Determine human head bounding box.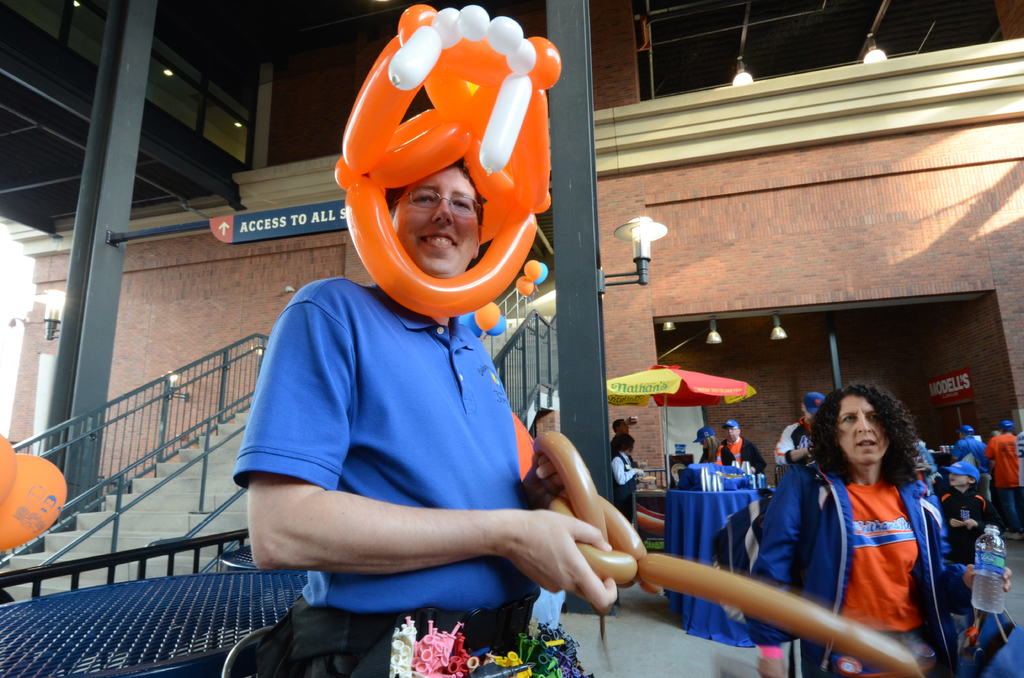
Determined: Rect(957, 421, 975, 442).
